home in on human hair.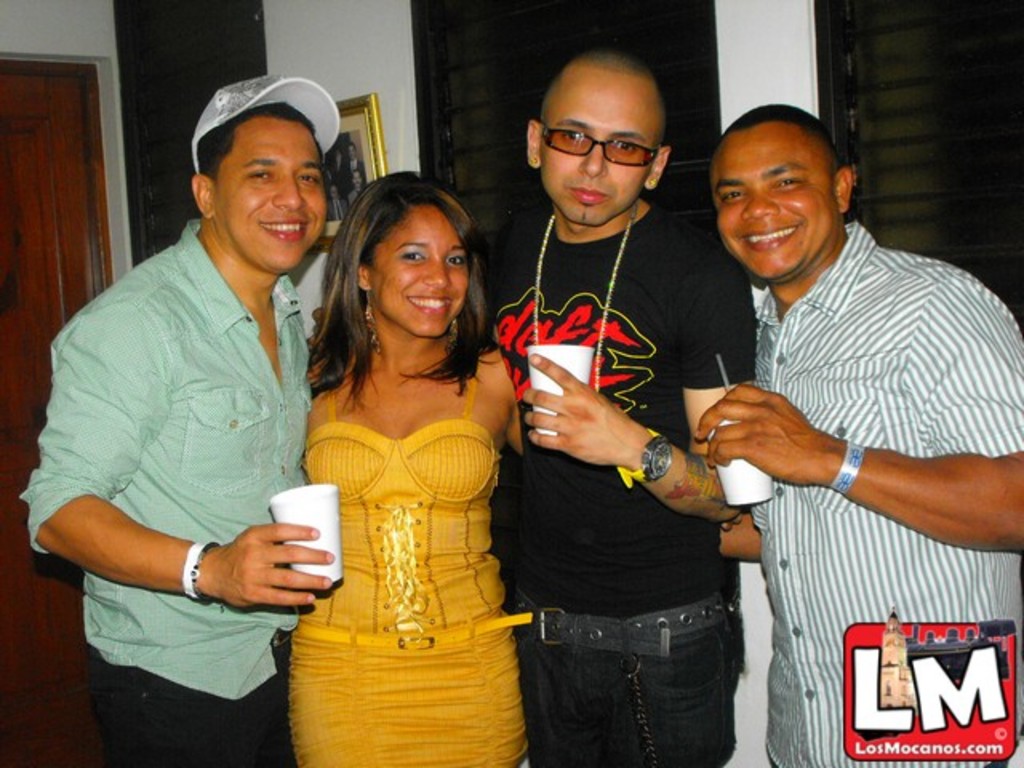
Homed in at bbox(198, 98, 317, 181).
